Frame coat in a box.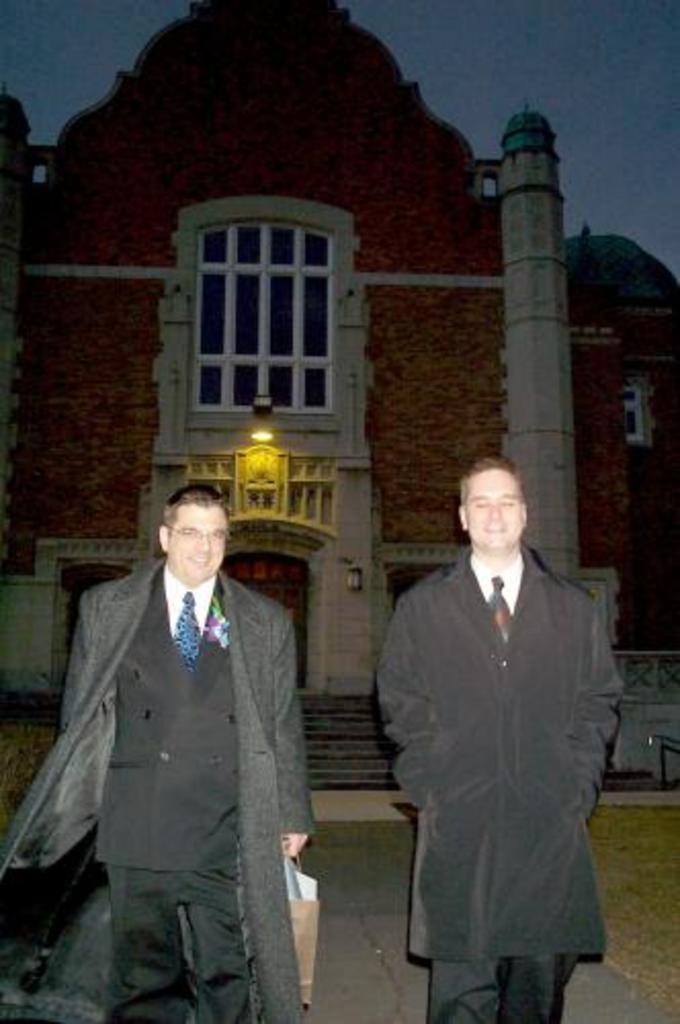
(x1=375, y1=541, x2=637, y2=977).
